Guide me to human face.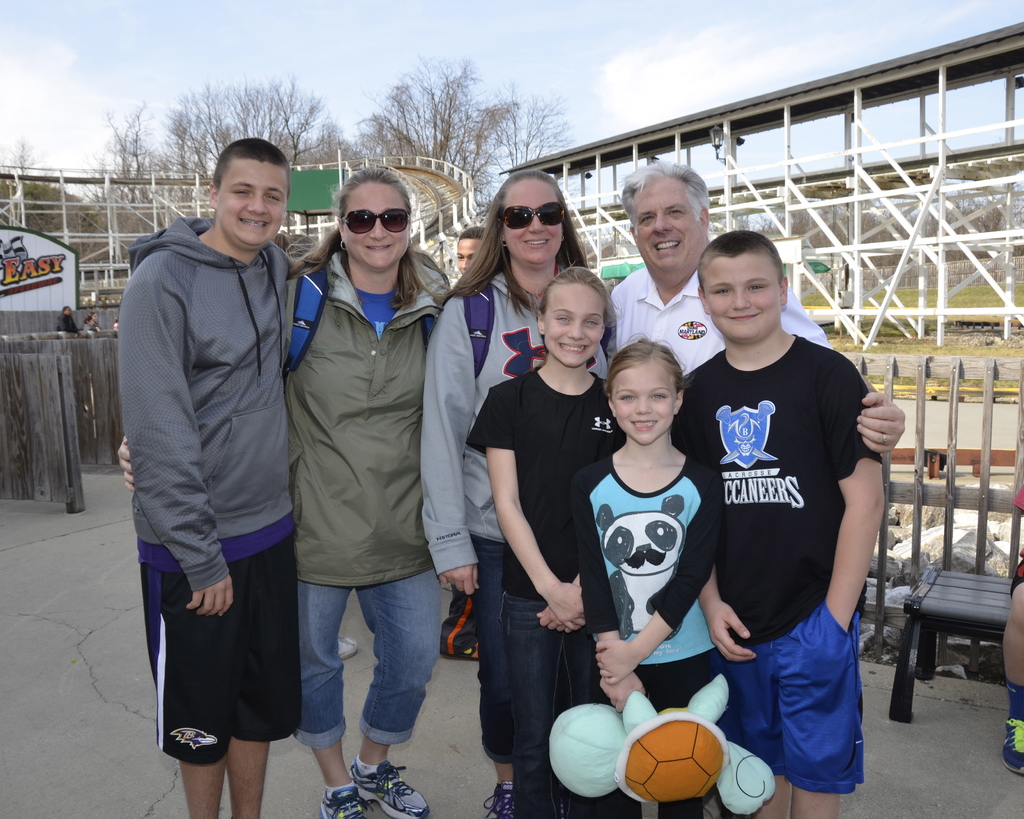
Guidance: [left=612, top=364, right=676, bottom=444].
